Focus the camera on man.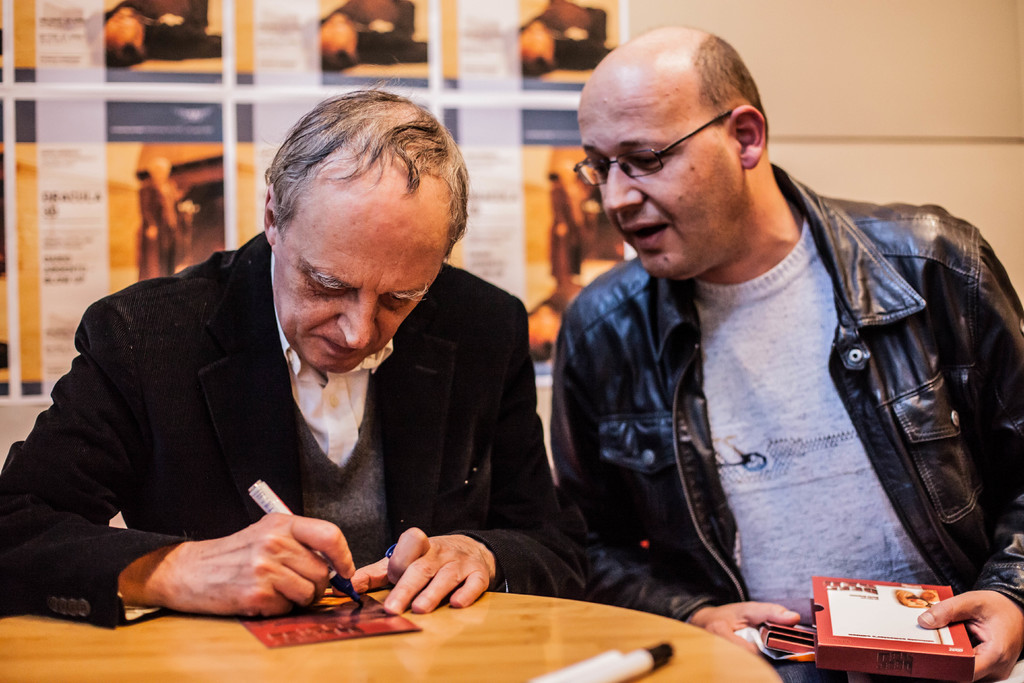
Focus region: 547:169:580:281.
